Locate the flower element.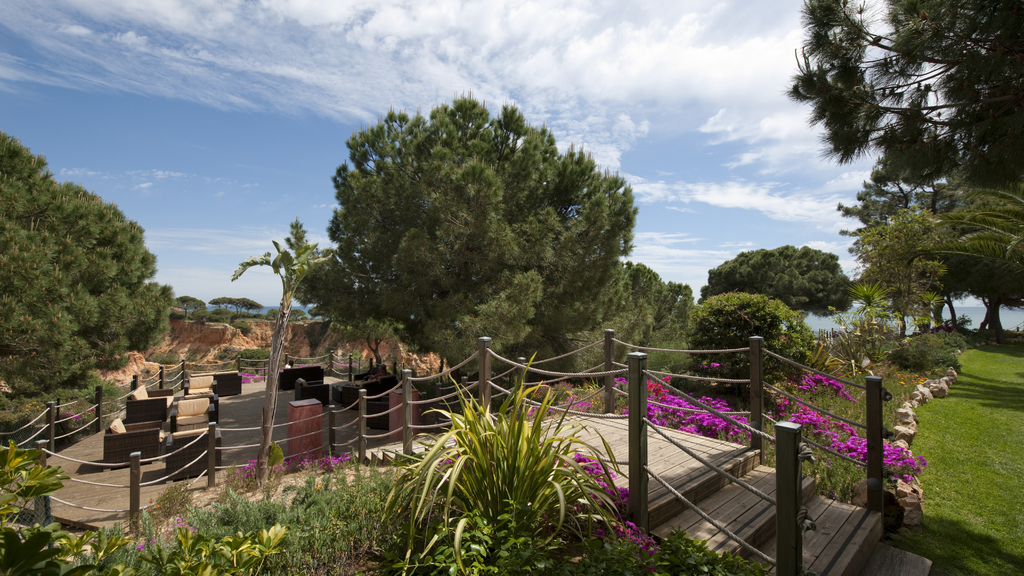
Element bbox: 844 434 866 455.
